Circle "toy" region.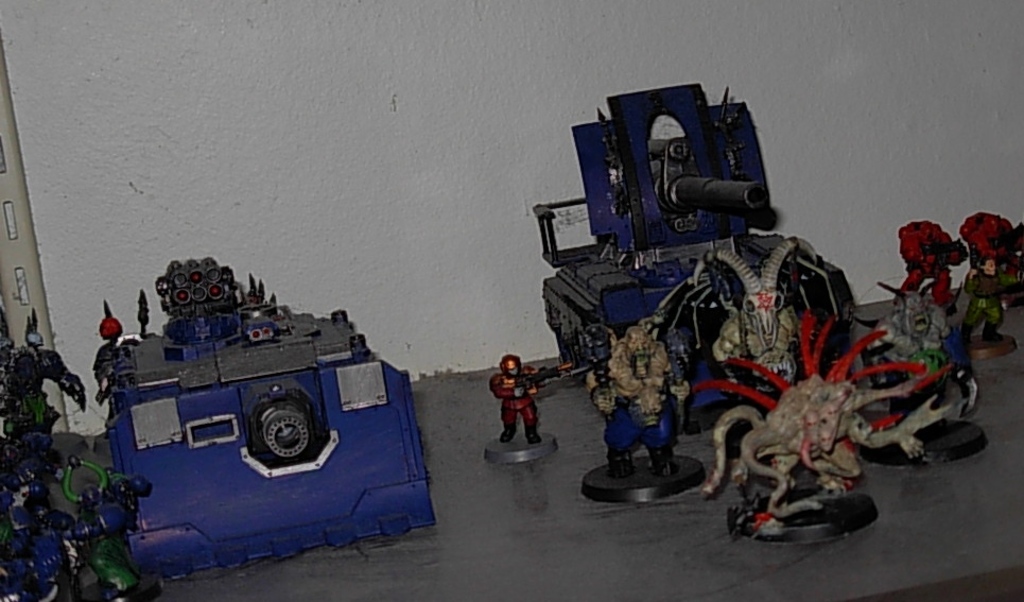
Region: <box>97,257,435,581</box>.
